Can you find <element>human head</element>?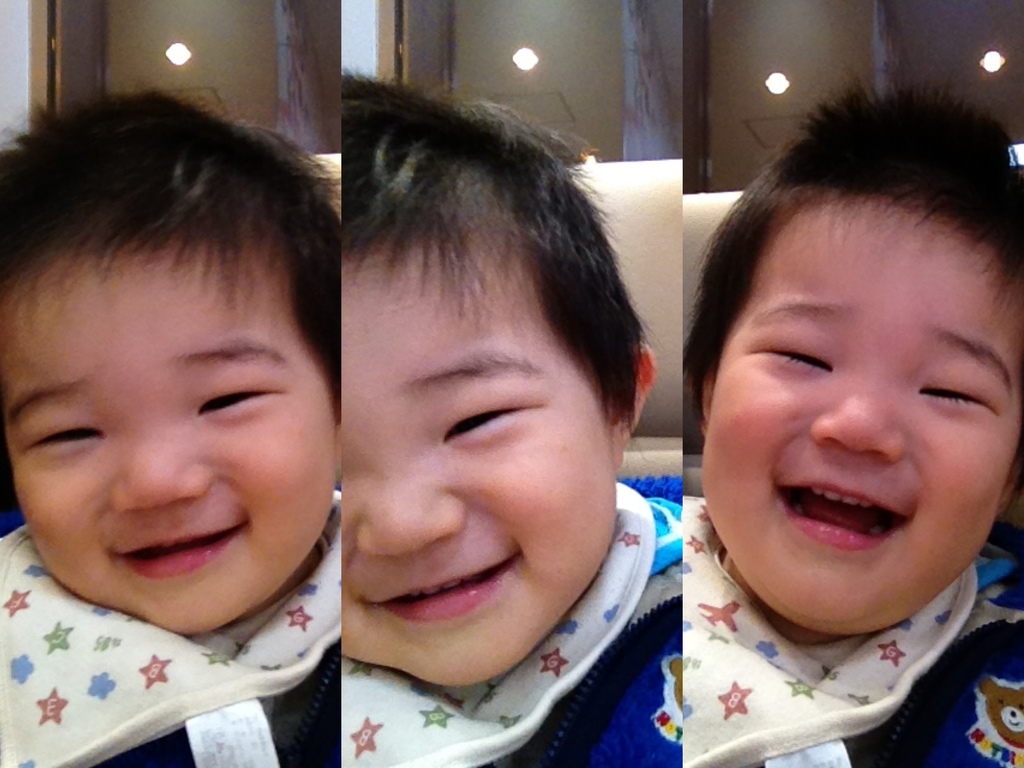
Yes, bounding box: box=[701, 102, 1019, 614].
